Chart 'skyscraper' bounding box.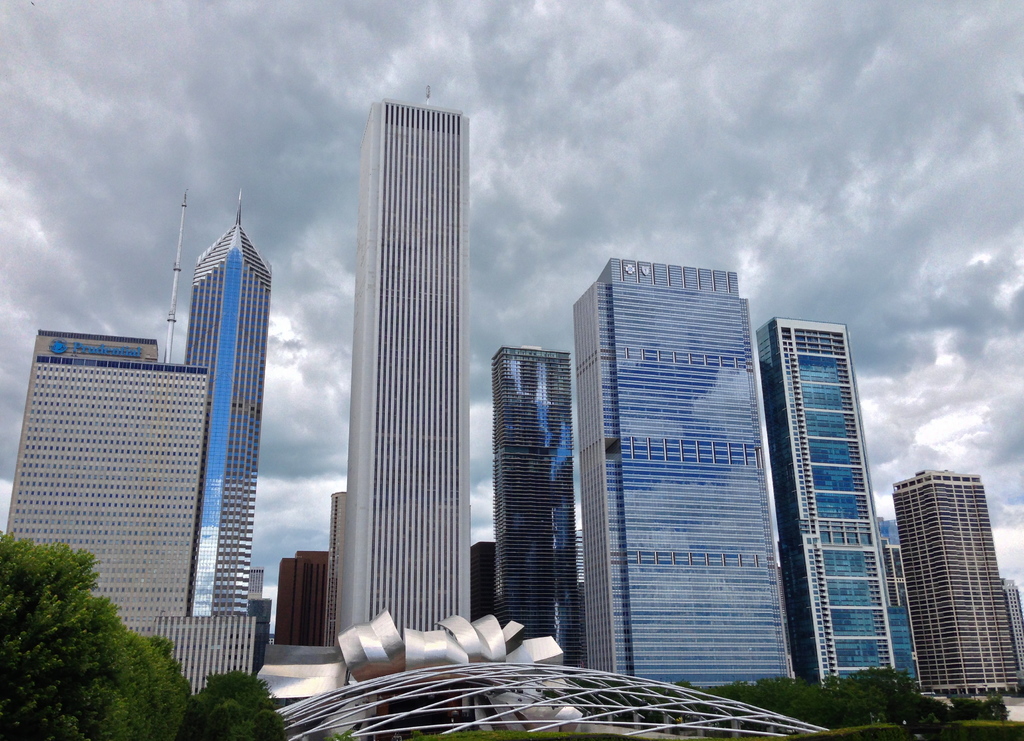
Charted: x1=886 y1=469 x2=1023 y2=691.
